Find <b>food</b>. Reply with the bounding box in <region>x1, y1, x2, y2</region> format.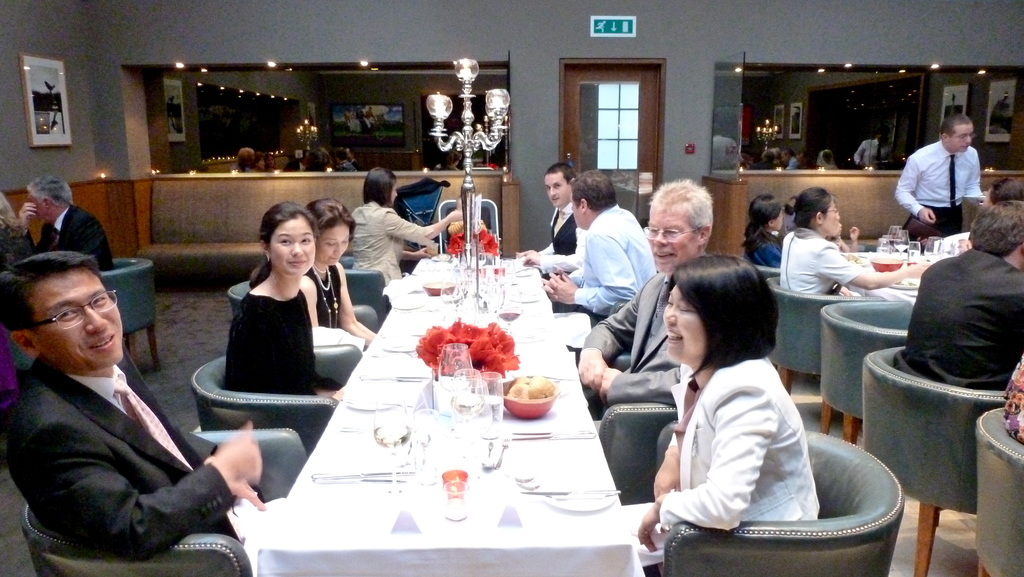
<region>424, 271, 461, 299</region>.
